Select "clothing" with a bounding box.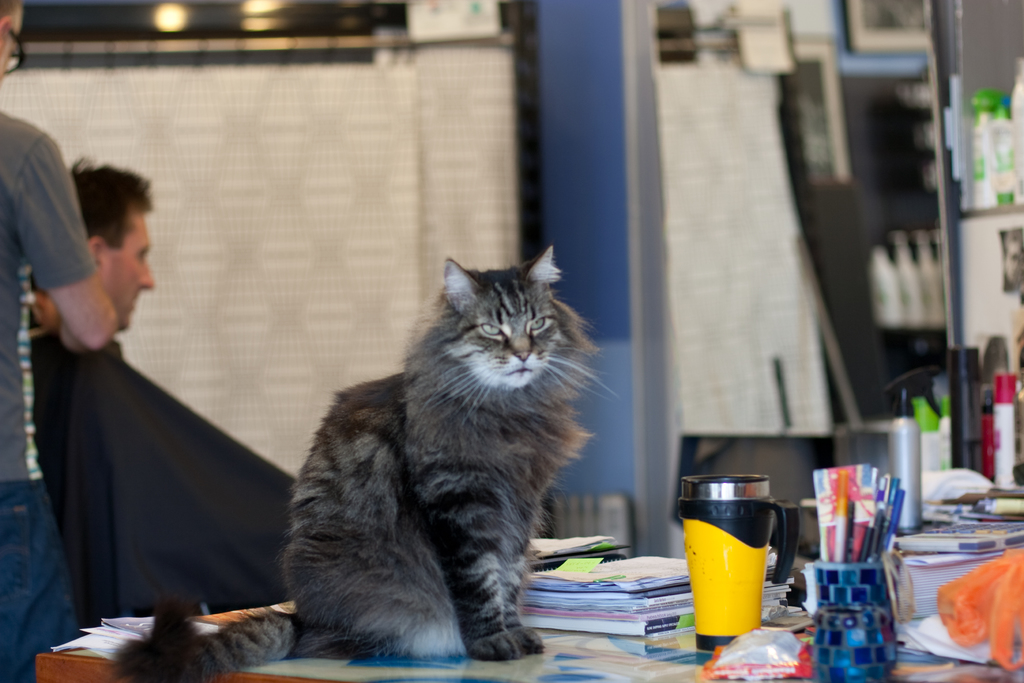
box(0, 110, 101, 682).
